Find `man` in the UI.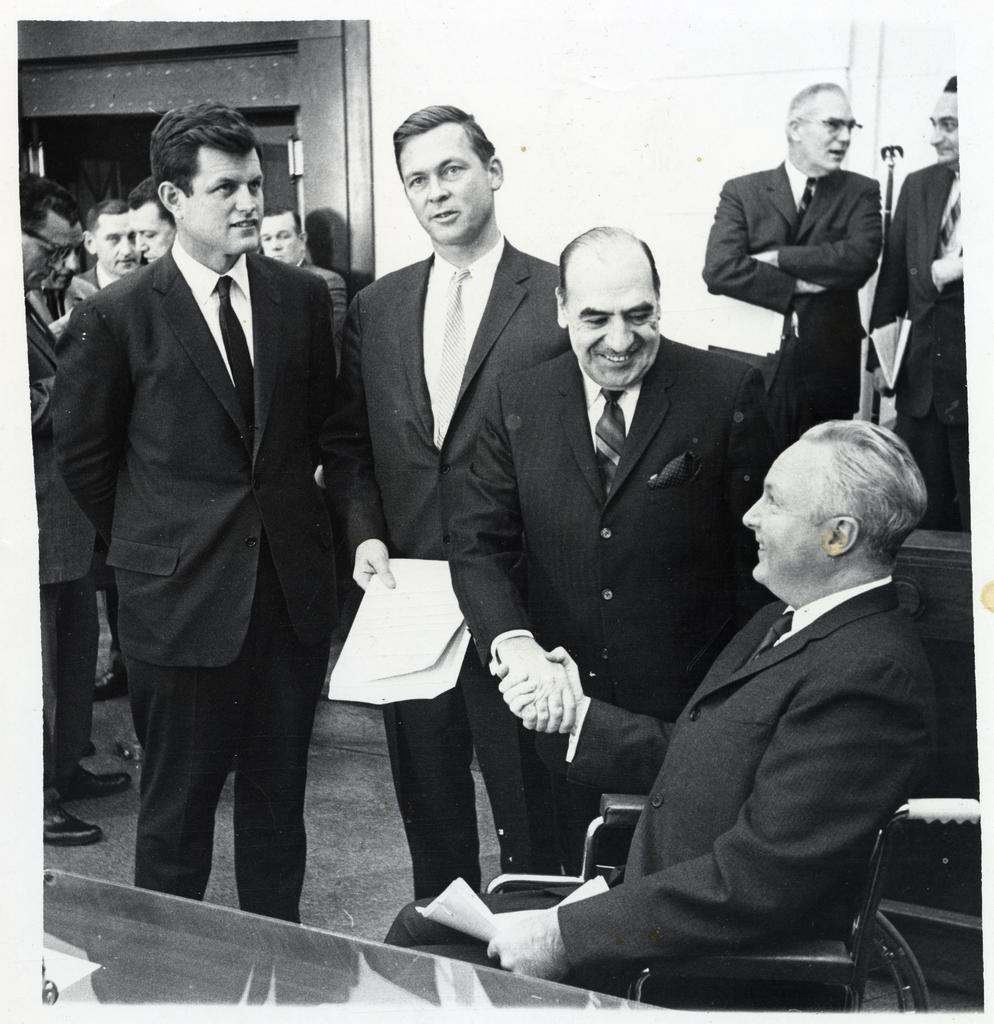
UI element at crop(437, 219, 771, 868).
